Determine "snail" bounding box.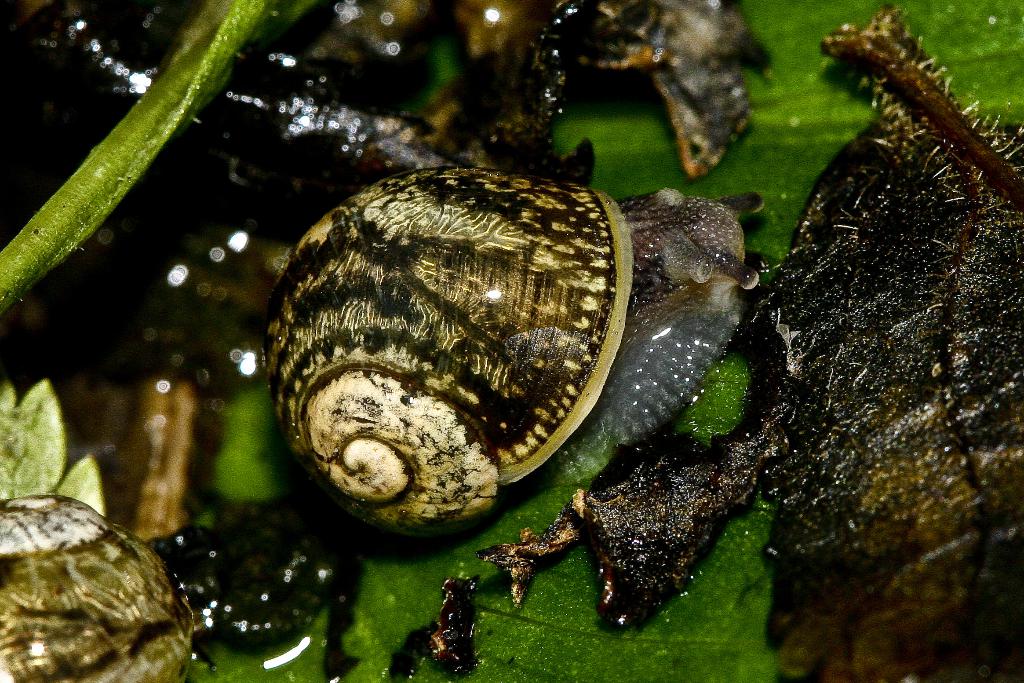
Determined: [left=259, top=158, right=769, bottom=538].
